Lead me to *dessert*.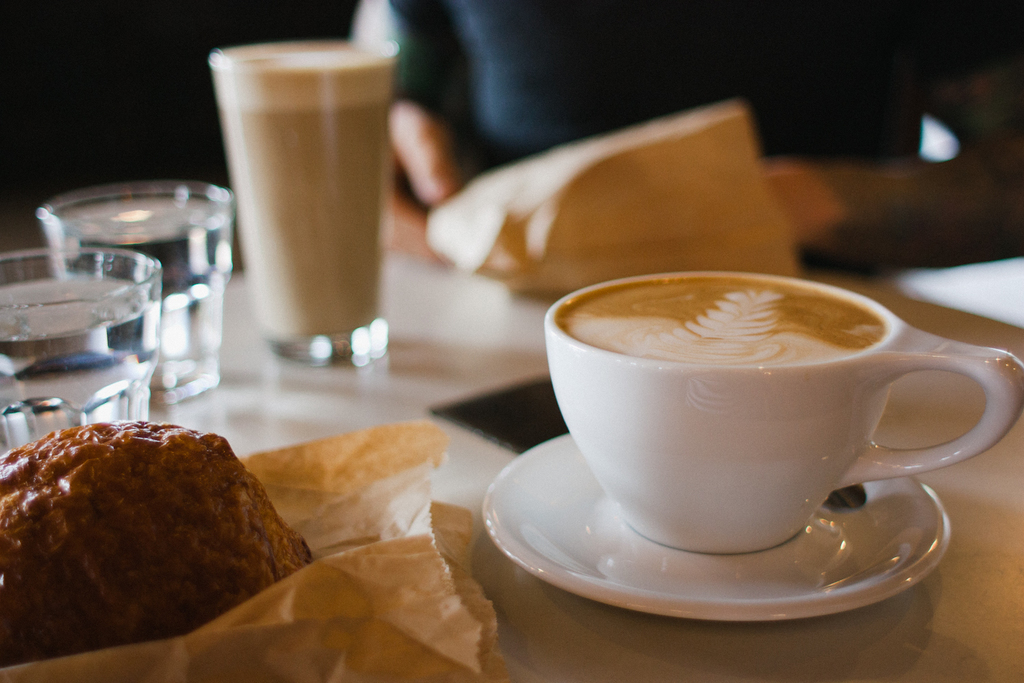
Lead to Rect(0, 428, 294, 661).
